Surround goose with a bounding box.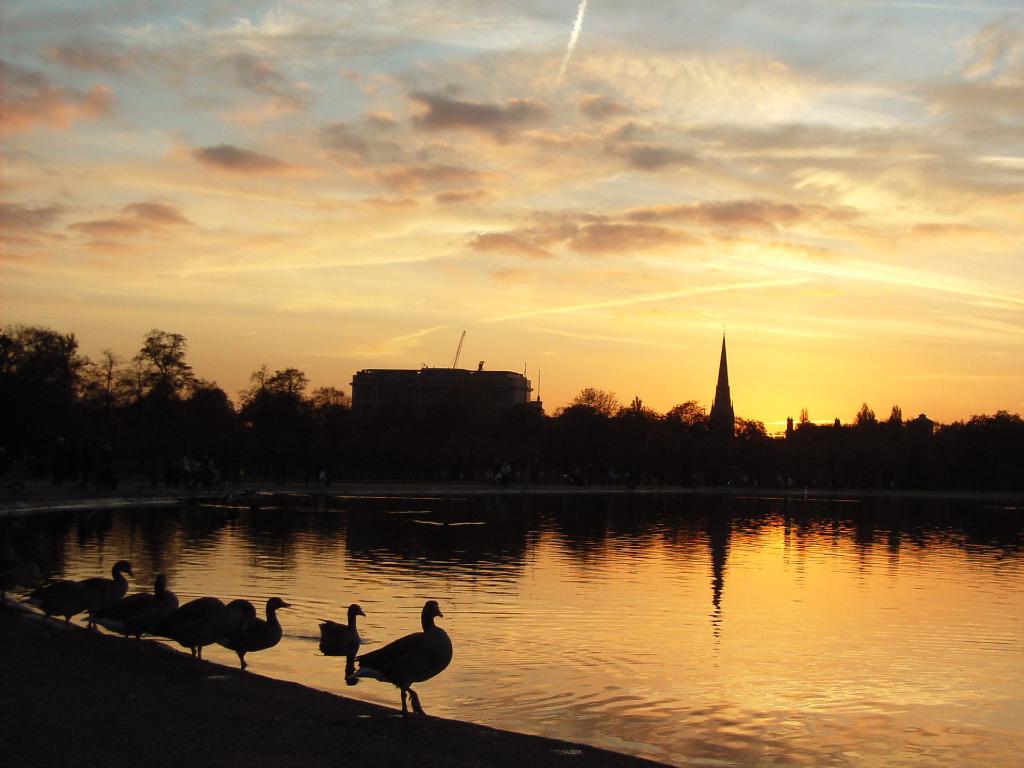
bbox=[19, 559, 138, 627].
